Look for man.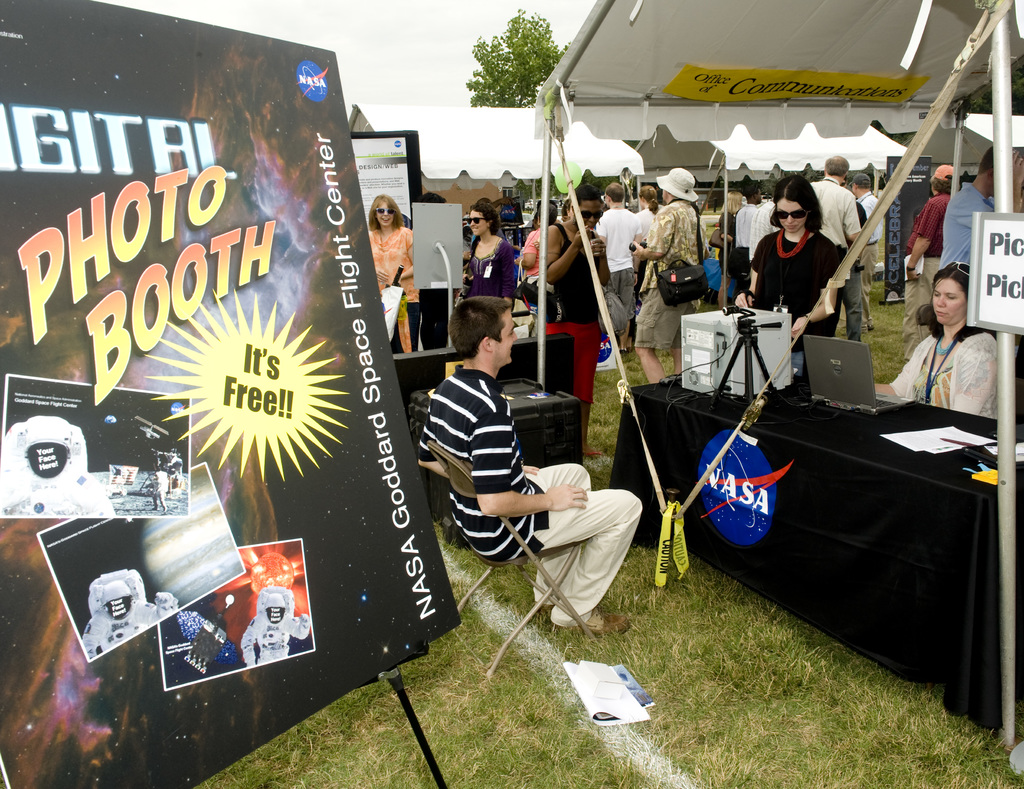
Found: box=[628, 168, 708, 387].
